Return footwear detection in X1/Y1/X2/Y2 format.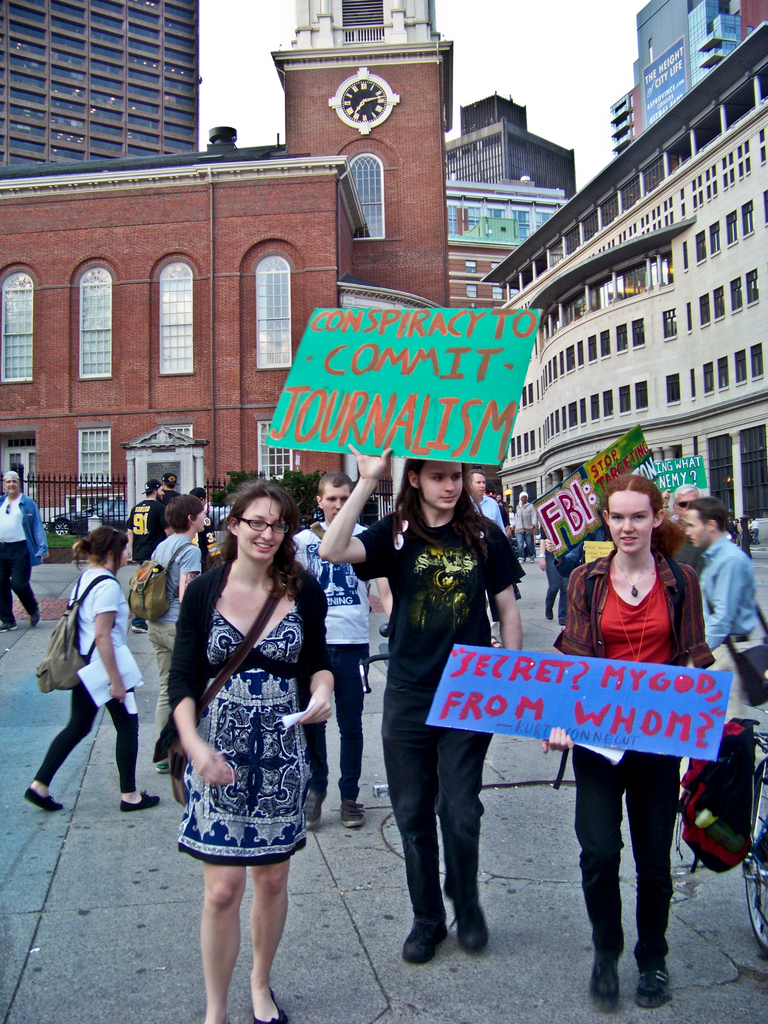
403/915/451/964.
